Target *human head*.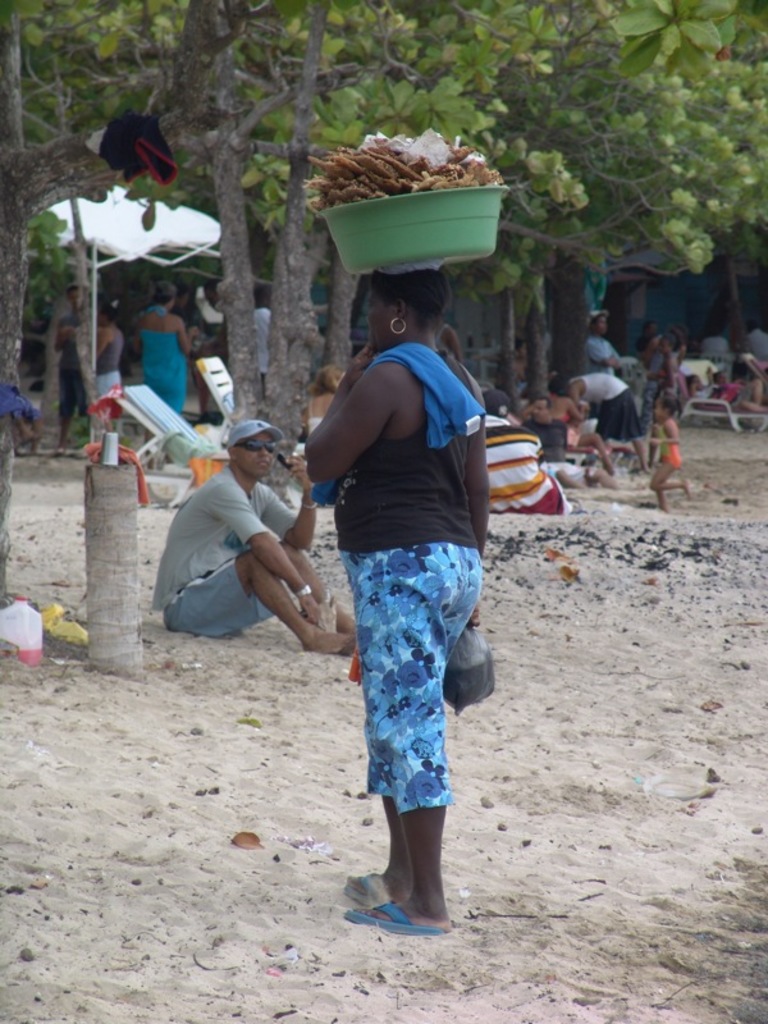
Target region: [left=534, top=397, right=552, bottom=419].
